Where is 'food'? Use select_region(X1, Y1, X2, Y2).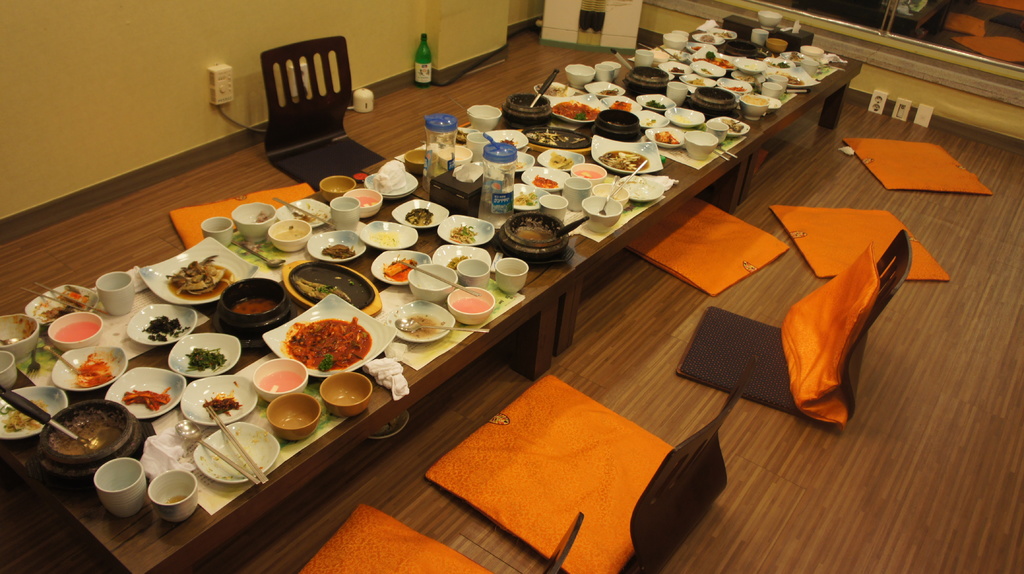
select_region(202, 392, 243, 424).
